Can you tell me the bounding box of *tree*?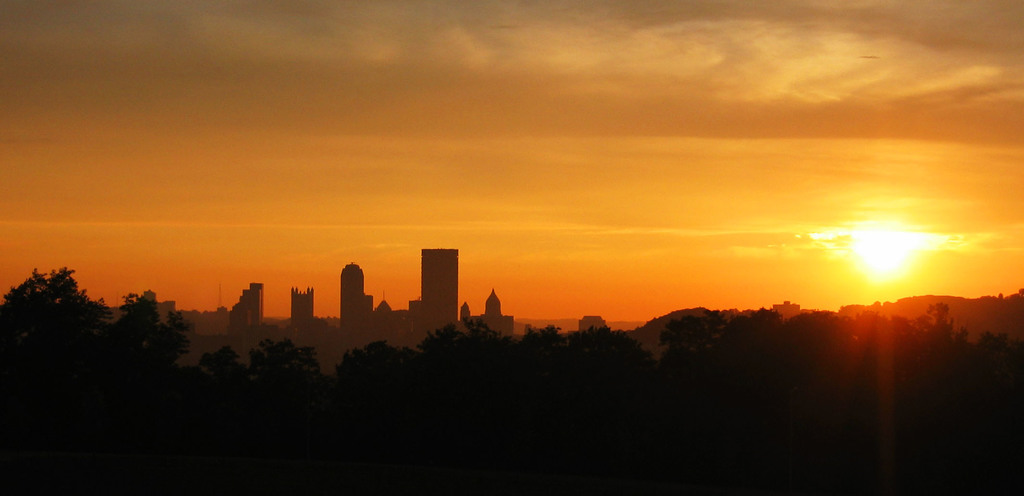
[left=83, top=275, right=182, bottom=376].
